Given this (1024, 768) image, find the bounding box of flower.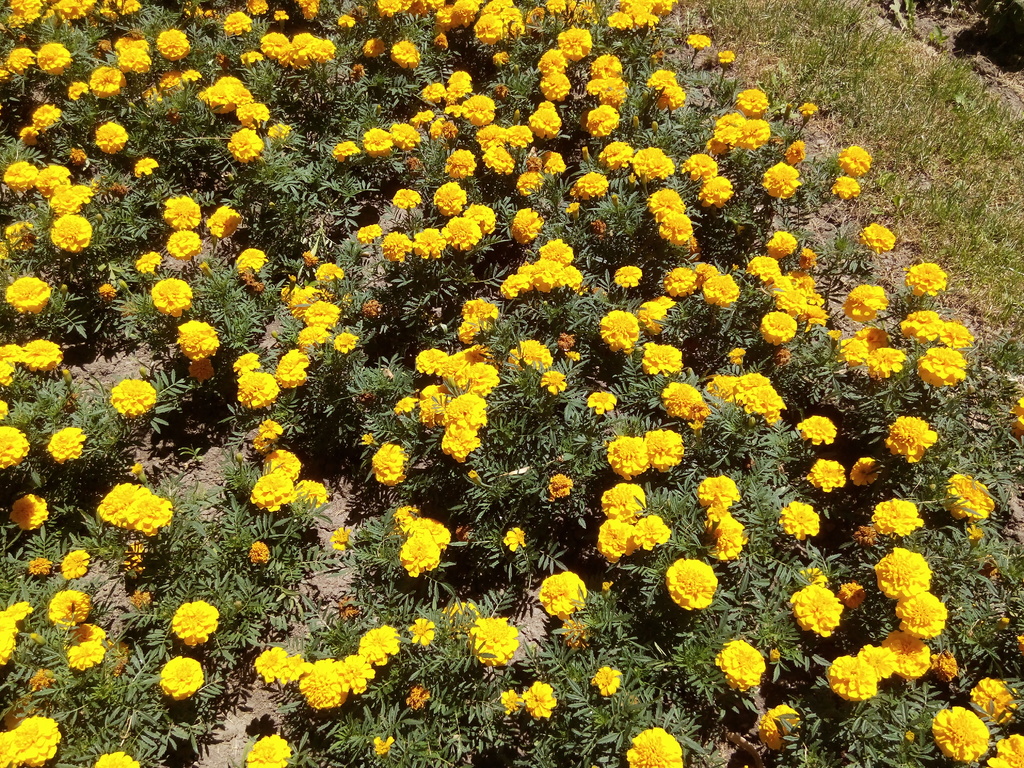
bbox=(312, 300, 342, 336).
